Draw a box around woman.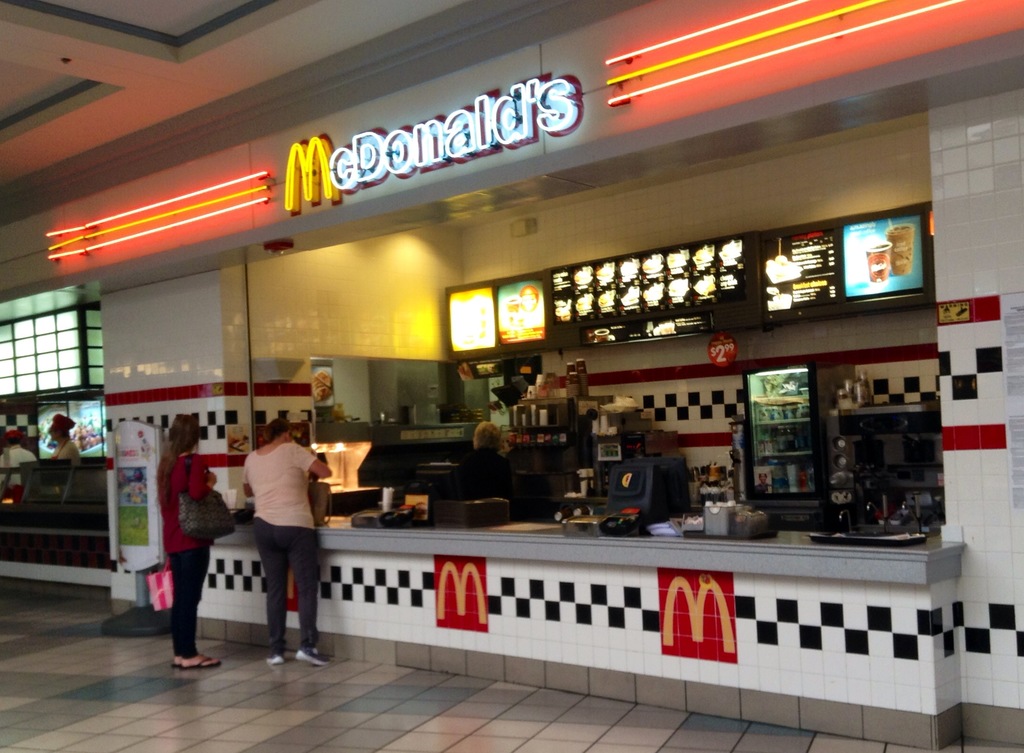
<region>243, 419, 333, 667</region>.
